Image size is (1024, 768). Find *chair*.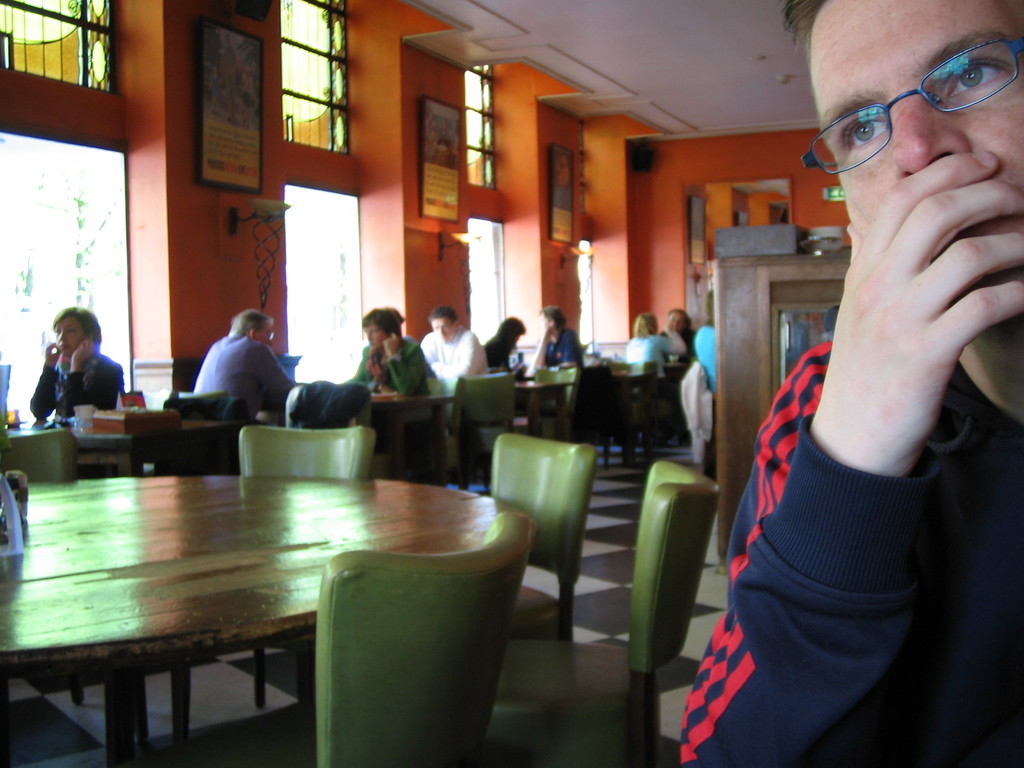
x1=445, y1=371, x2=514, y2=490.
